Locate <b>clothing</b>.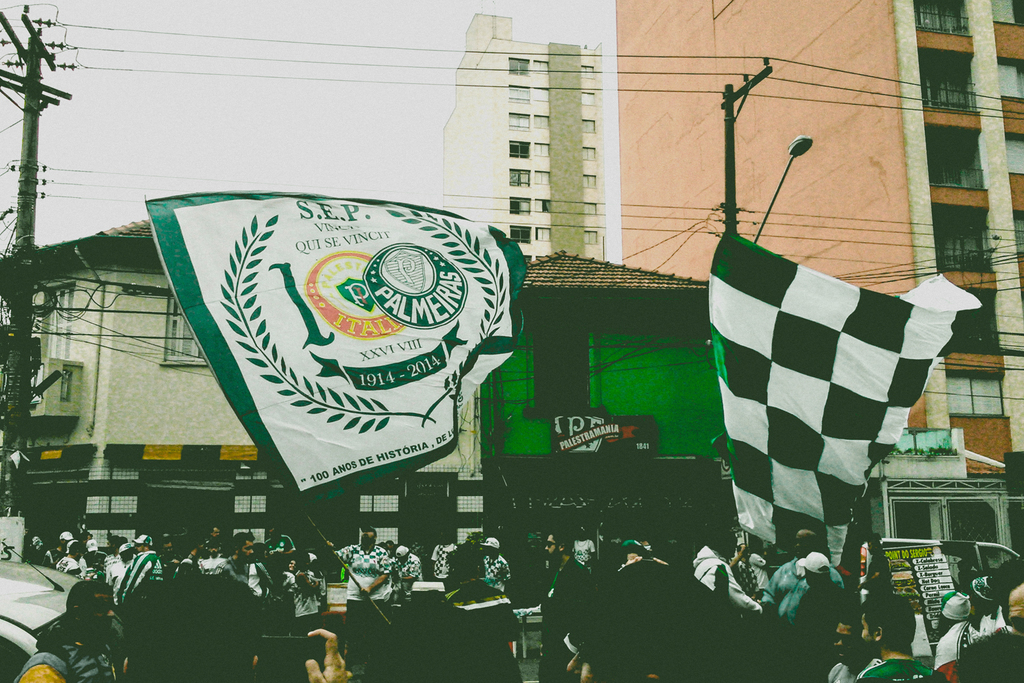
Bounding box: box=[961, 636, 1018, 682].
